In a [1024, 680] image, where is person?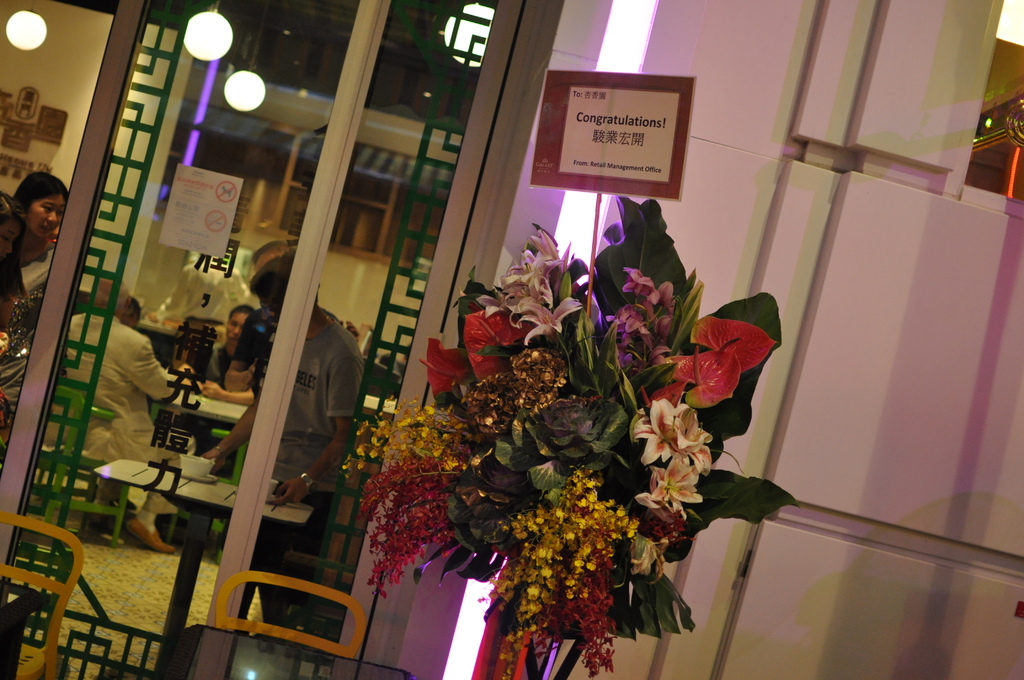
{"x1": 193, "y1": 249, "x2": 367, "y2": 626}.
